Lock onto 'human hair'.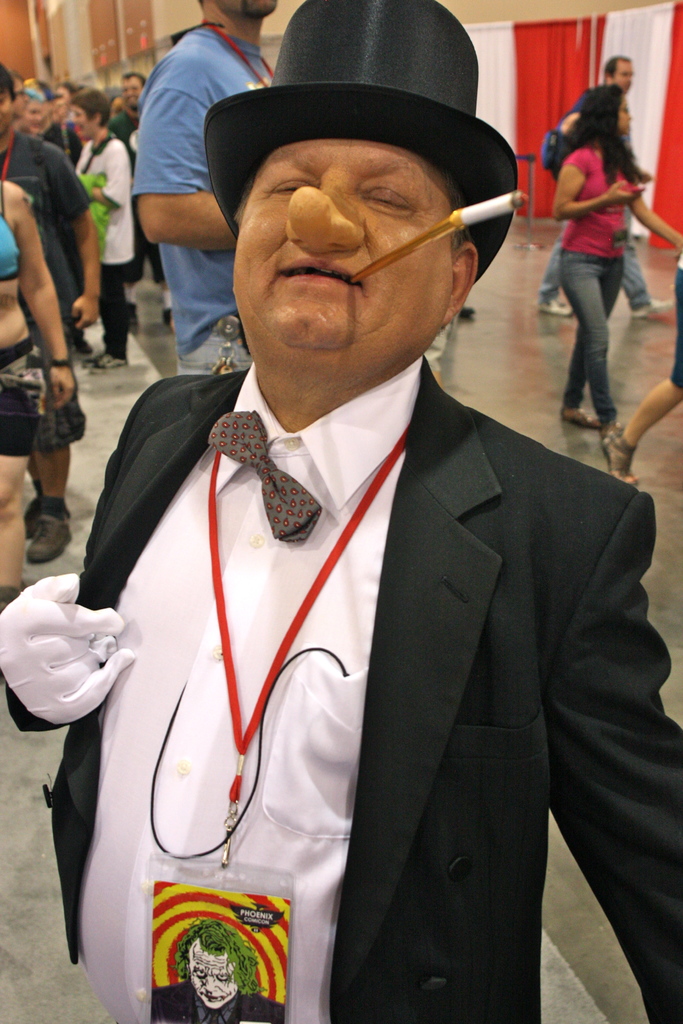
Locked: bbox=[604, 56, 631, 78].
